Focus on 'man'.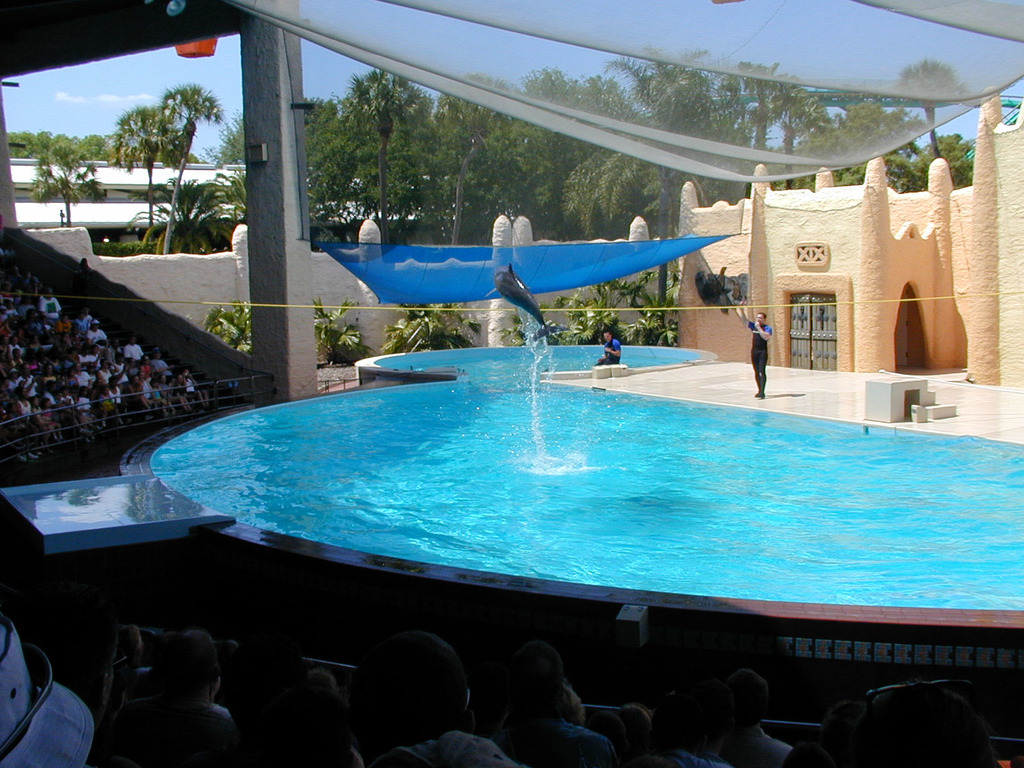
Focused at 594/330/622/364.
